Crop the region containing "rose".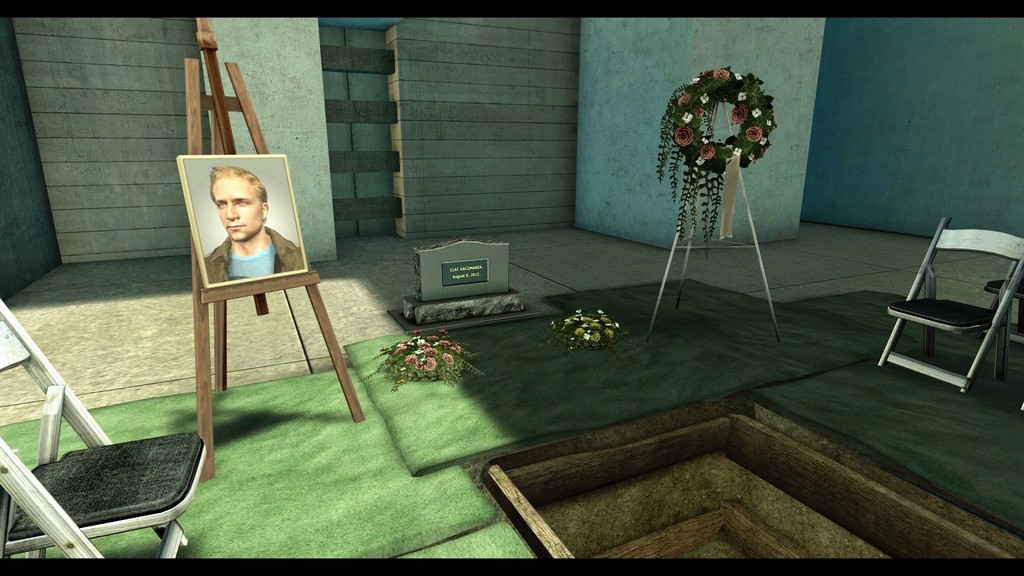
Crop region: box=[730, 104, 748, 127].
